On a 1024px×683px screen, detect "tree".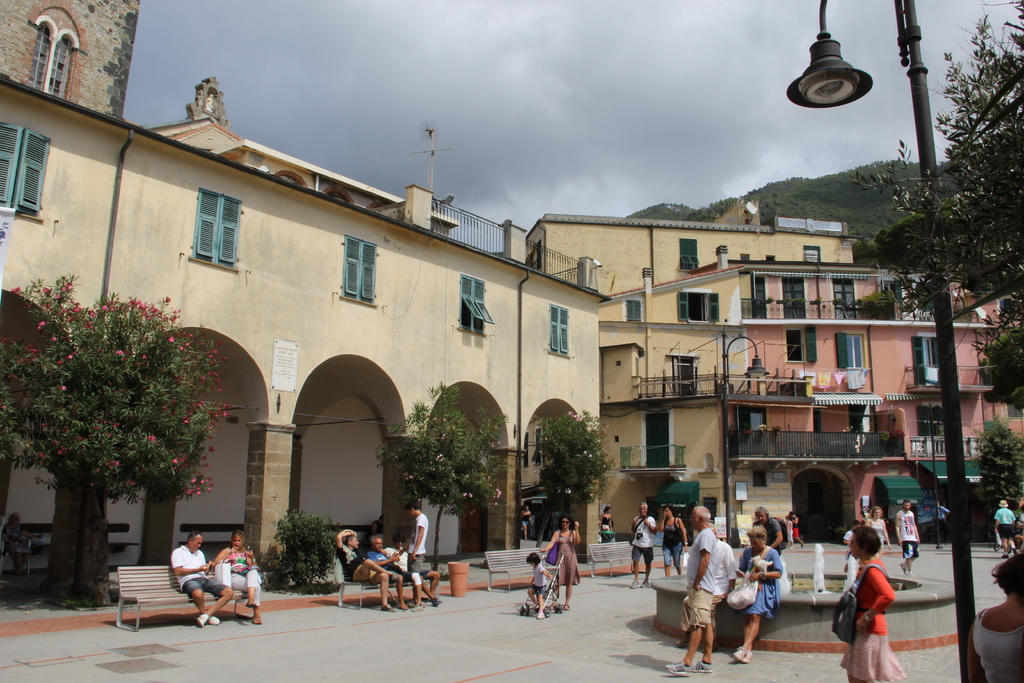
locate(848, 0, 1023, 349).
